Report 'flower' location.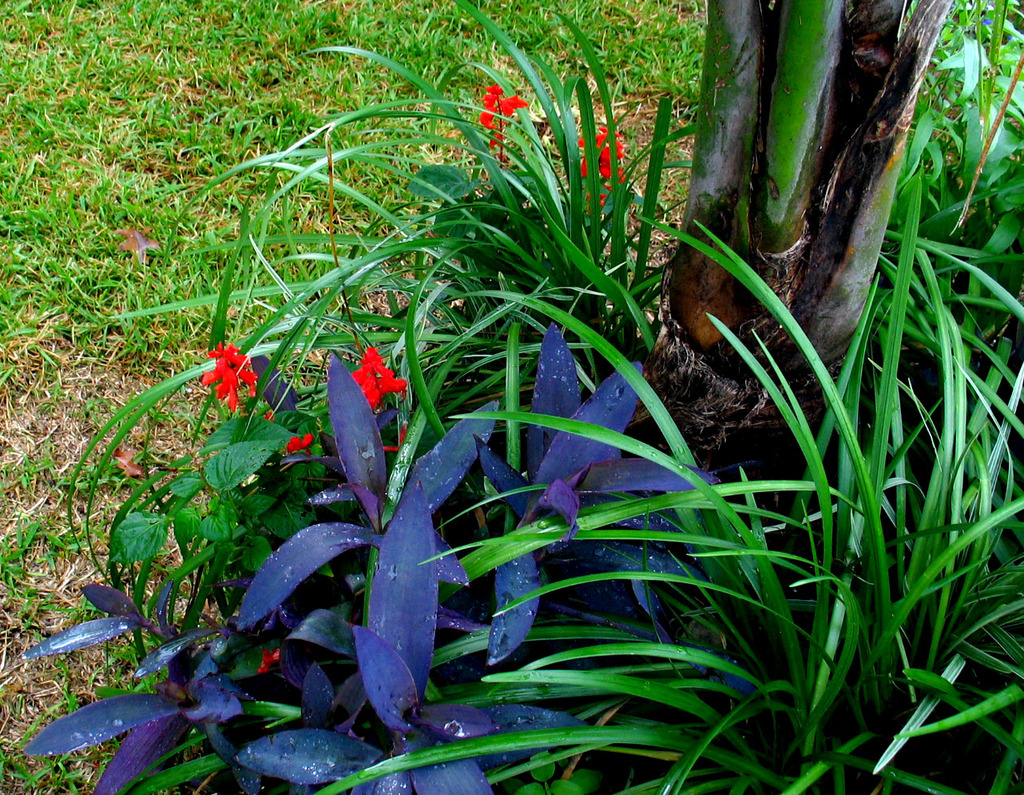
Report: region(480, 83, 526, 145).
